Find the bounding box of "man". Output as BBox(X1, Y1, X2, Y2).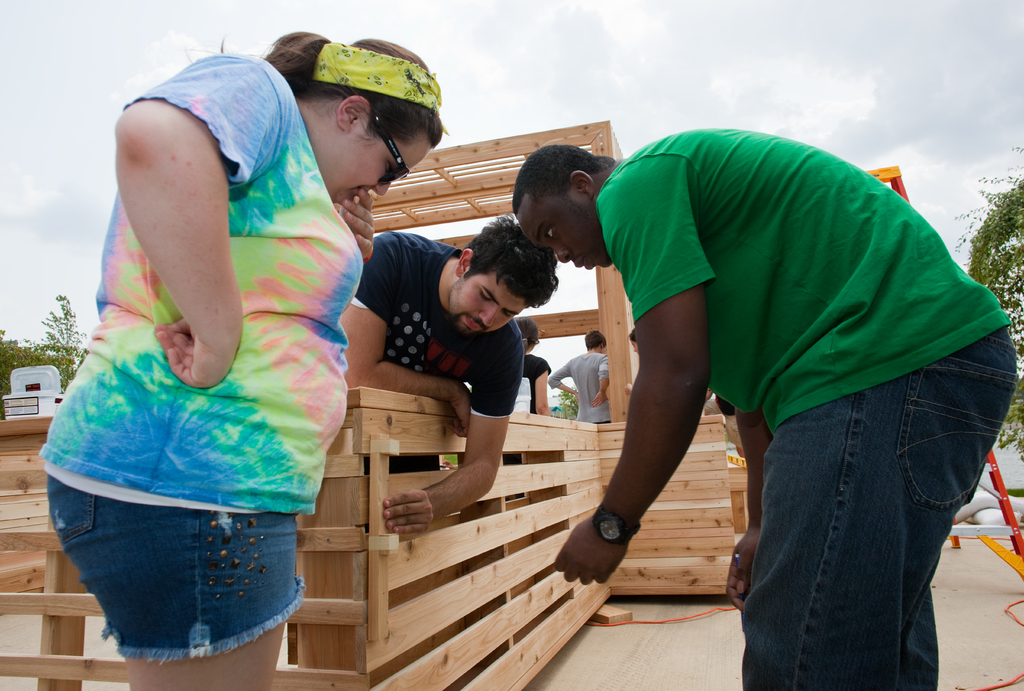
BBox(513, 196, 1014, 690).
